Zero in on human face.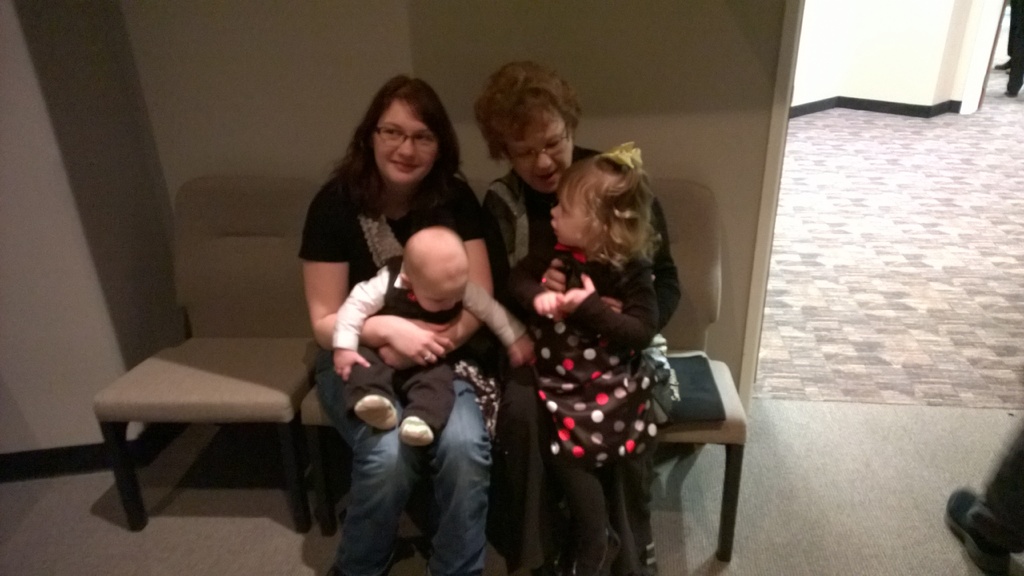
Zeroed in: locate(545, 178, 591, 250).
